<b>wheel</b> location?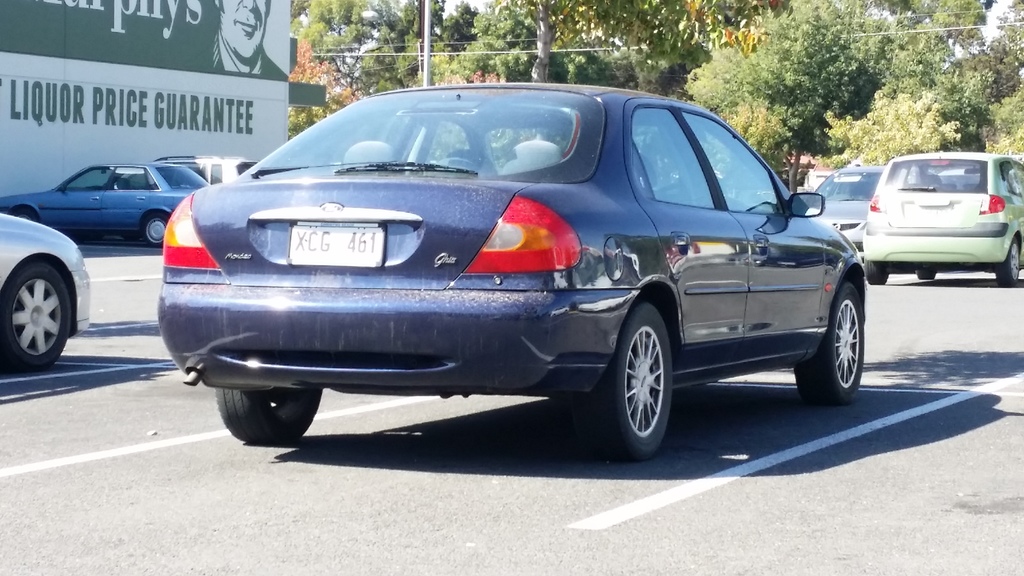
[916, 268, 937, 280]
